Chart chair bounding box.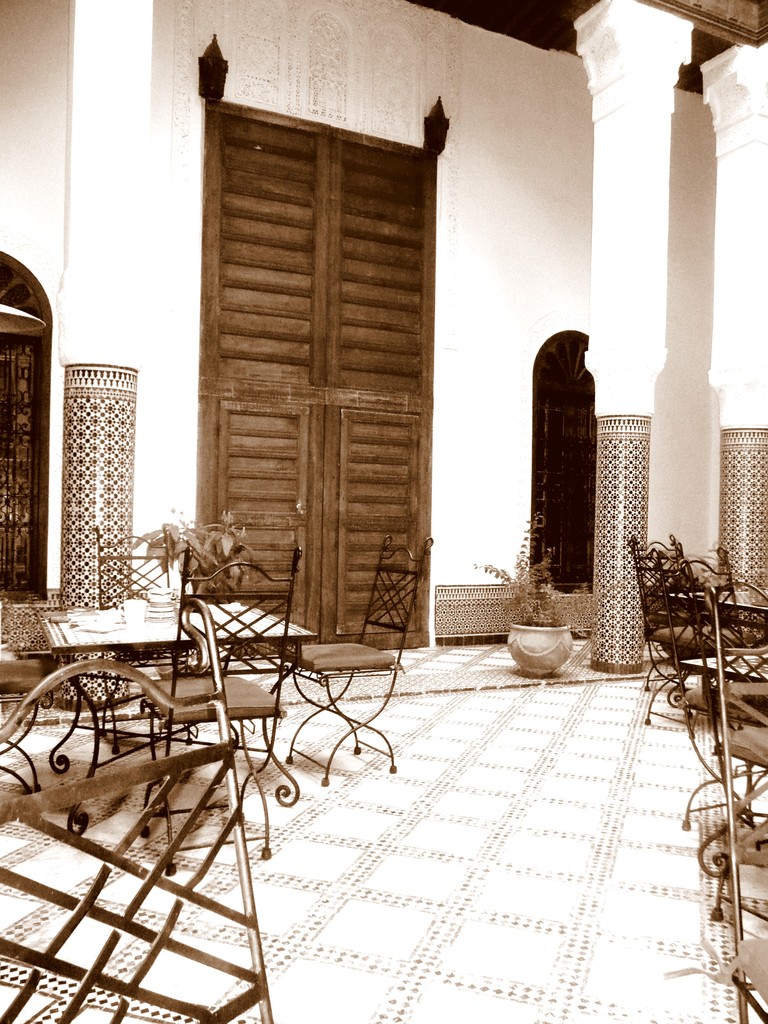
Charted: locate(172, 547, 314, 790).
